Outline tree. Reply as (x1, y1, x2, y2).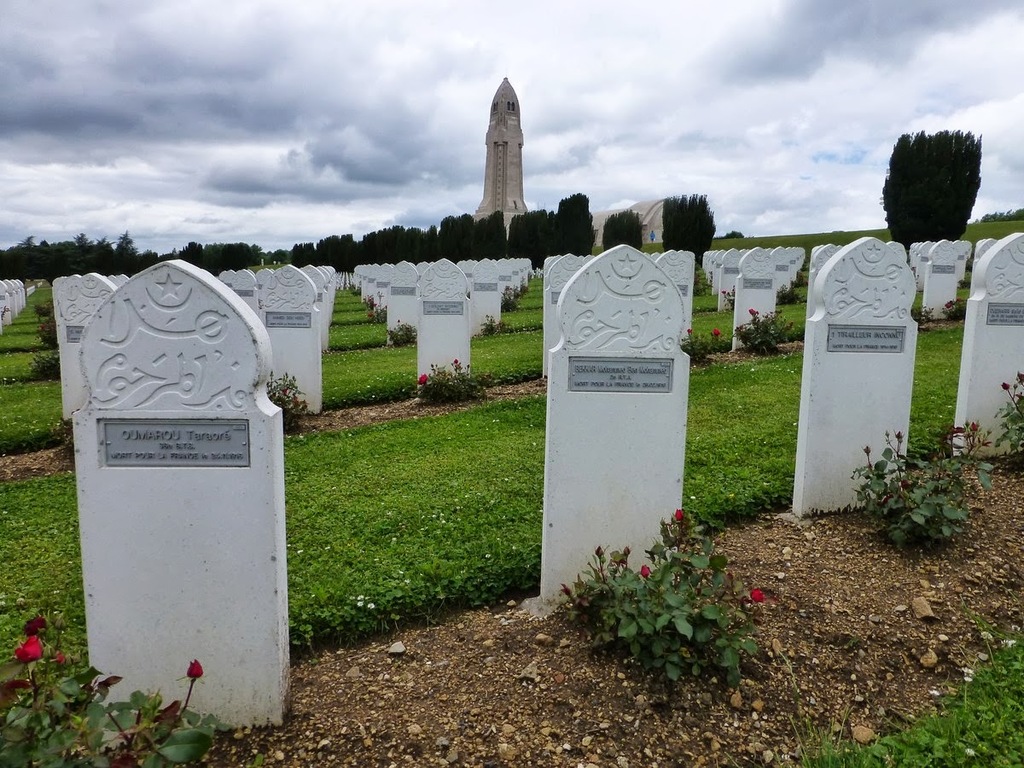
(436, 212, 468, 262).
